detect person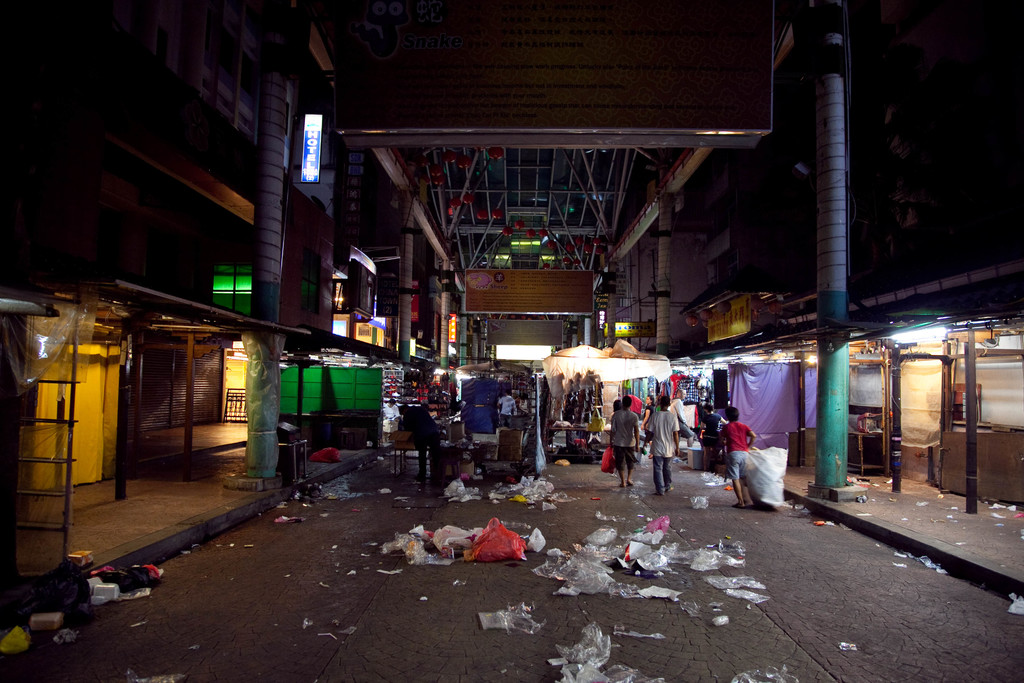
[x1=495, y1=390, x2=515, y2=425]
